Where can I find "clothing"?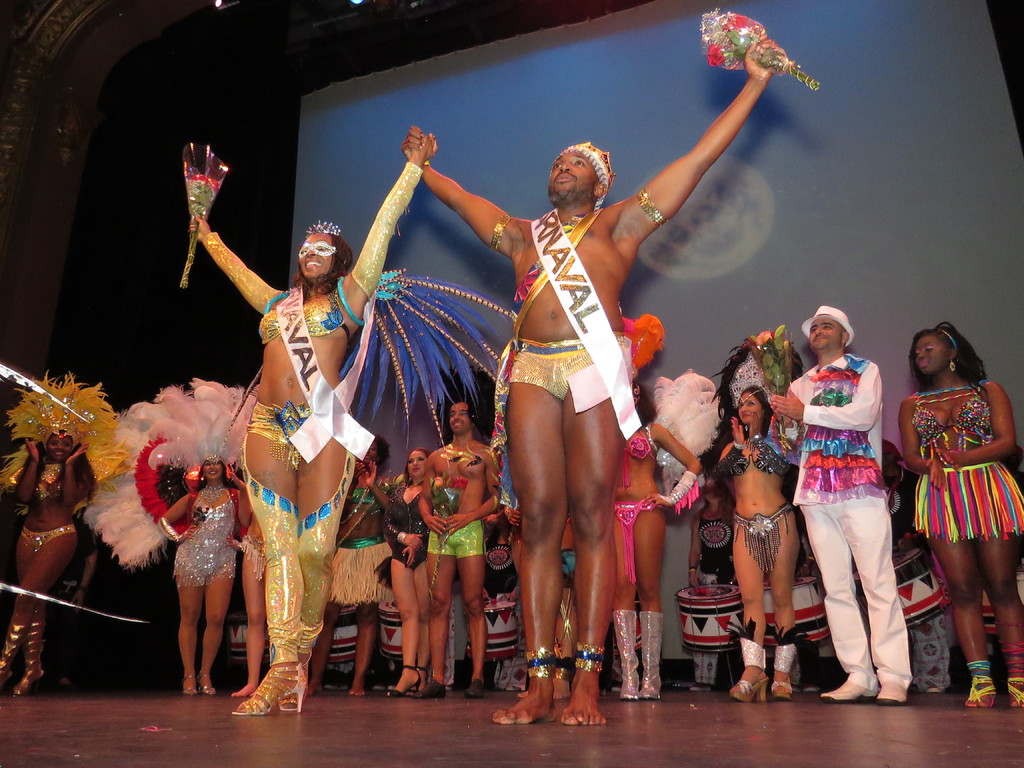
You can find it at [889, 468, 955, 685].
